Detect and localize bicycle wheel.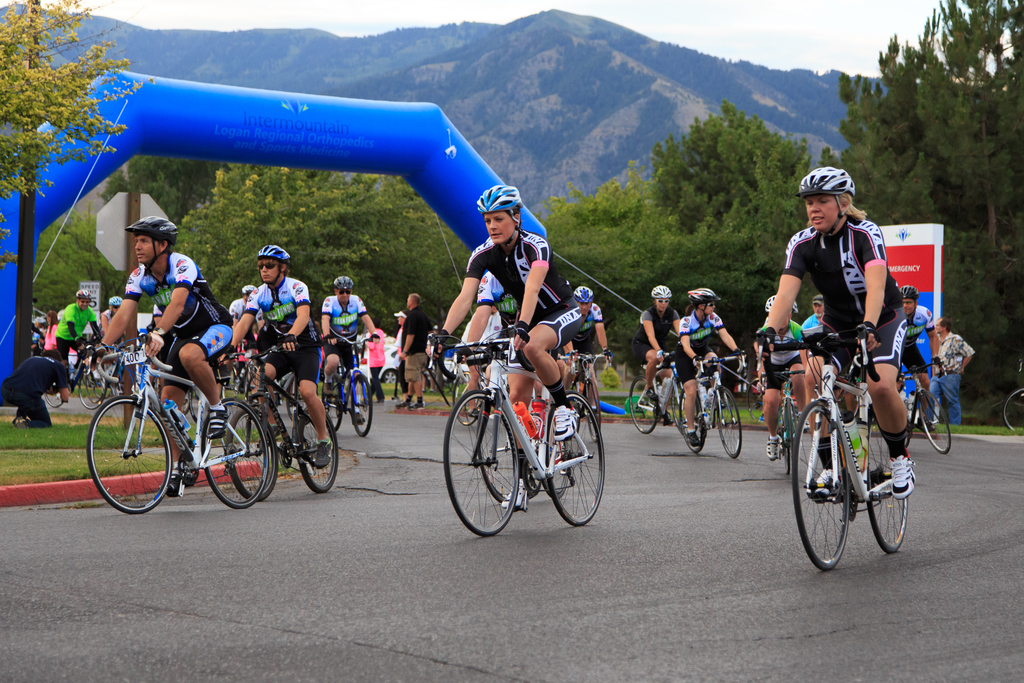
Localized at BBox(786, 397, 794, 465).
